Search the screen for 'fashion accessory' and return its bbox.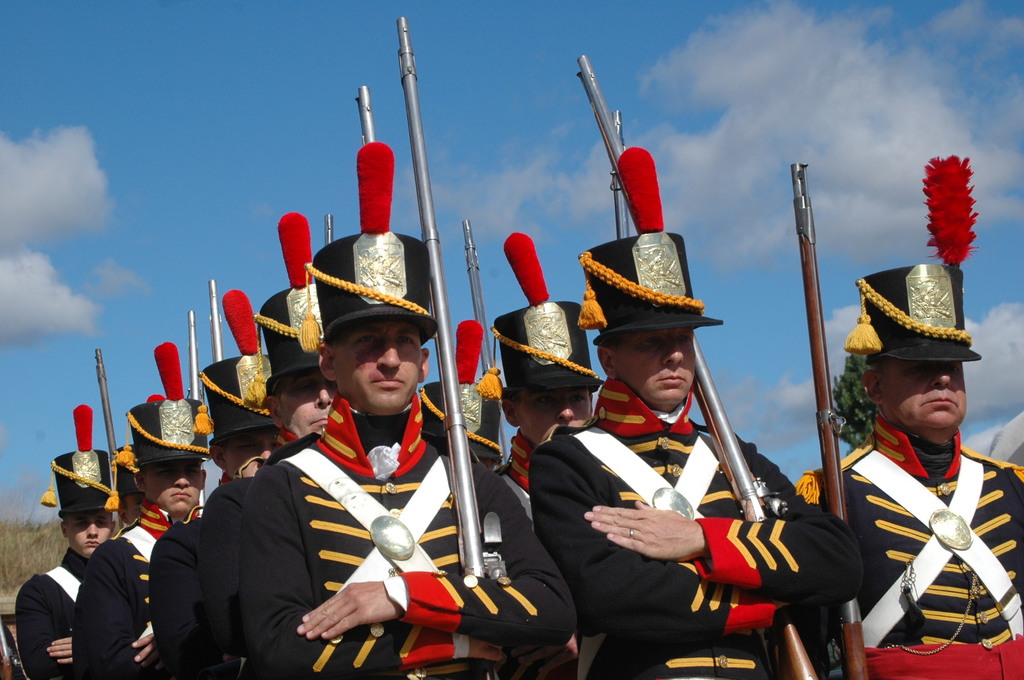
Found: Rect(576, 143, 724, 345).
